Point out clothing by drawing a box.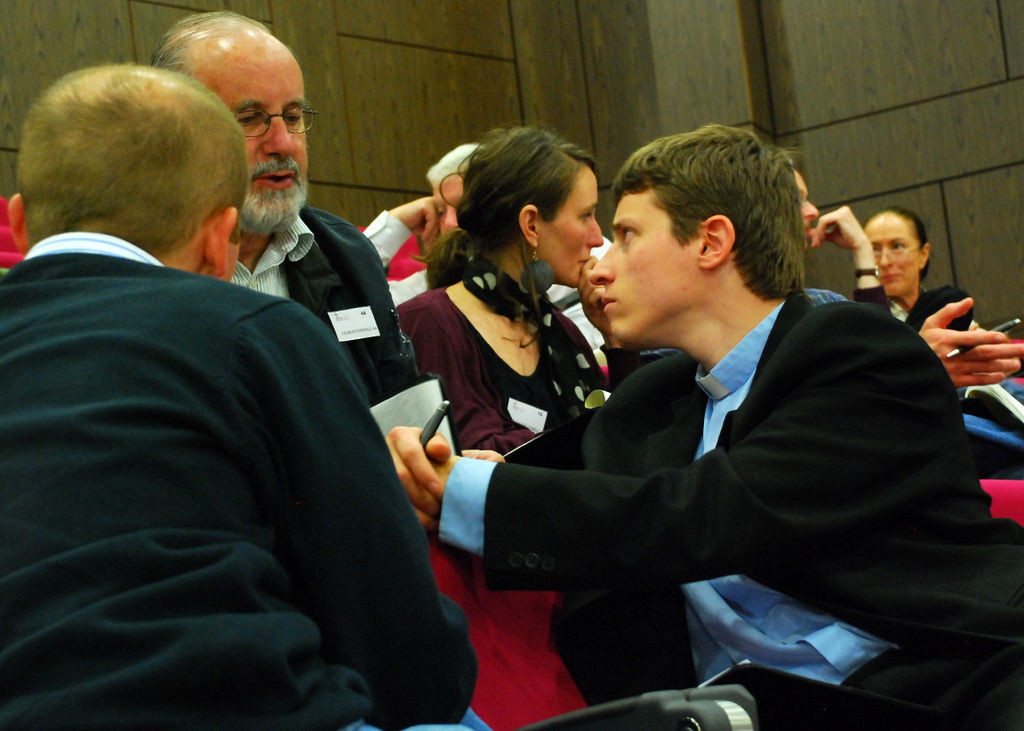
[left=965, top=420, right=1009, bottom=482].
